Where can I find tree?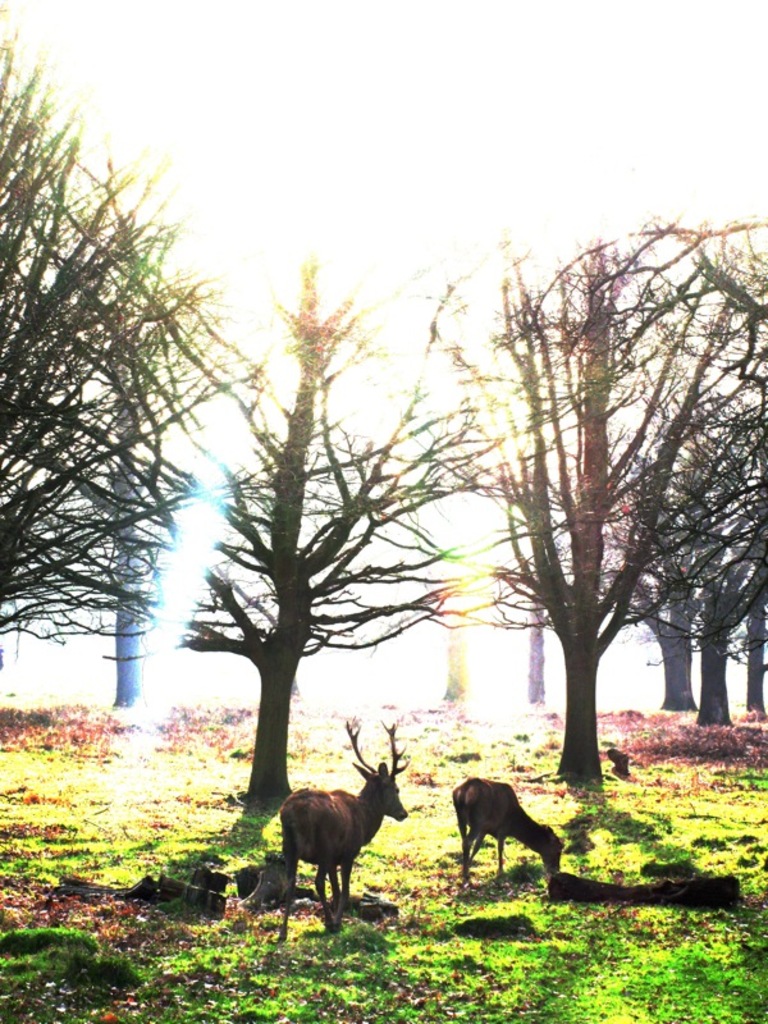
You can find it at 594/369/707/705.
